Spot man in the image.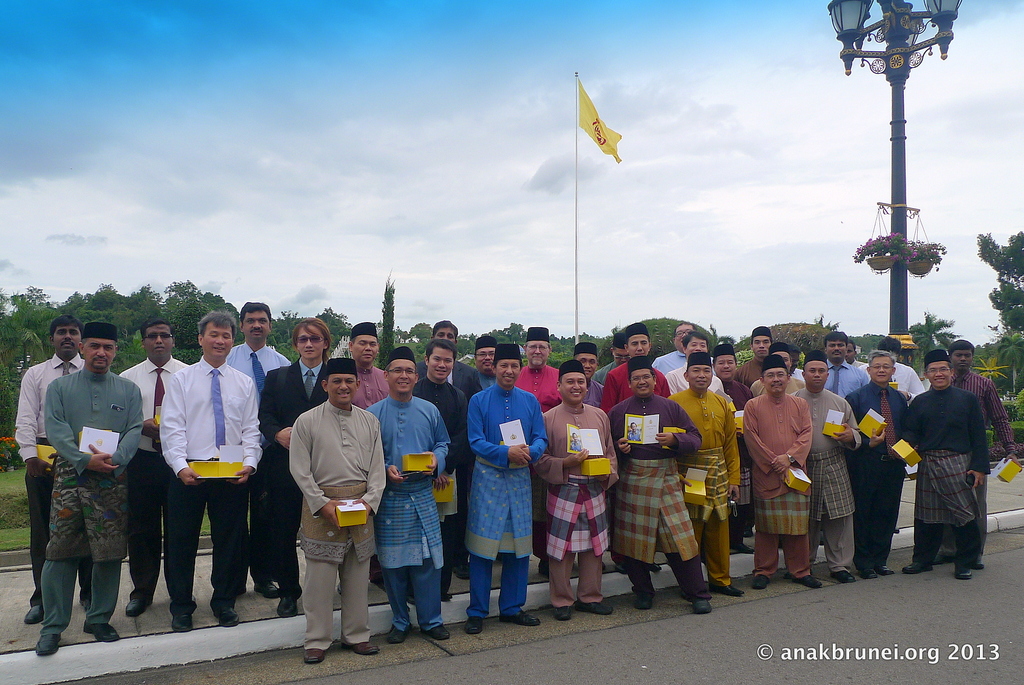
man found at bbox=[6, 317, 86, 640].
